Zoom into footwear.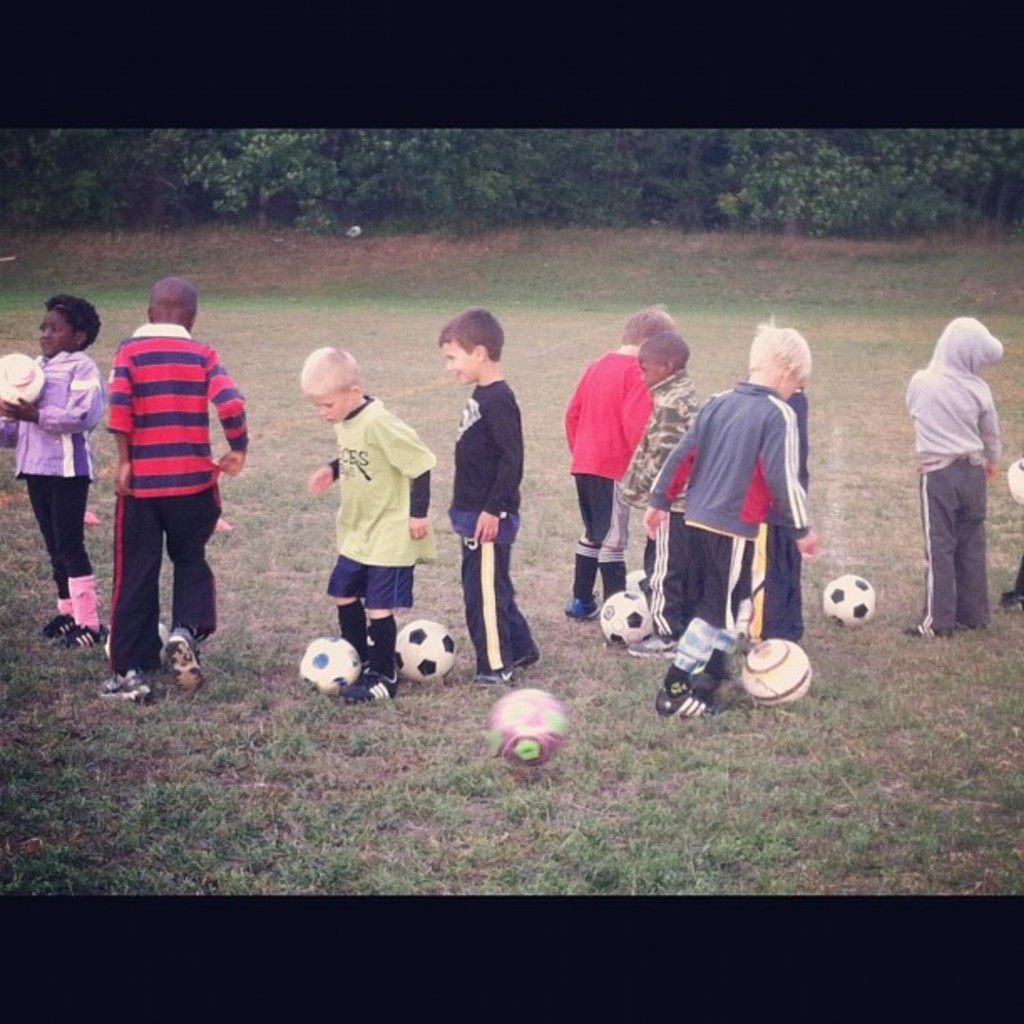
Zoom target: (164,634,204,694).
